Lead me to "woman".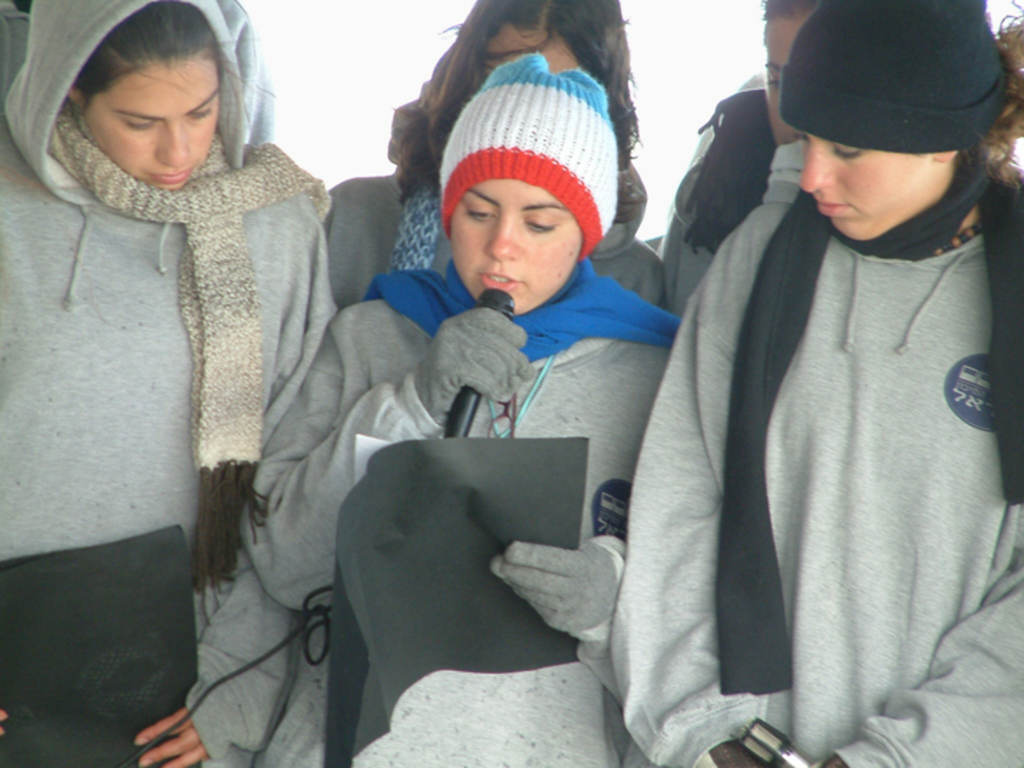
Lead to <box>316,0,671,314</box>.
